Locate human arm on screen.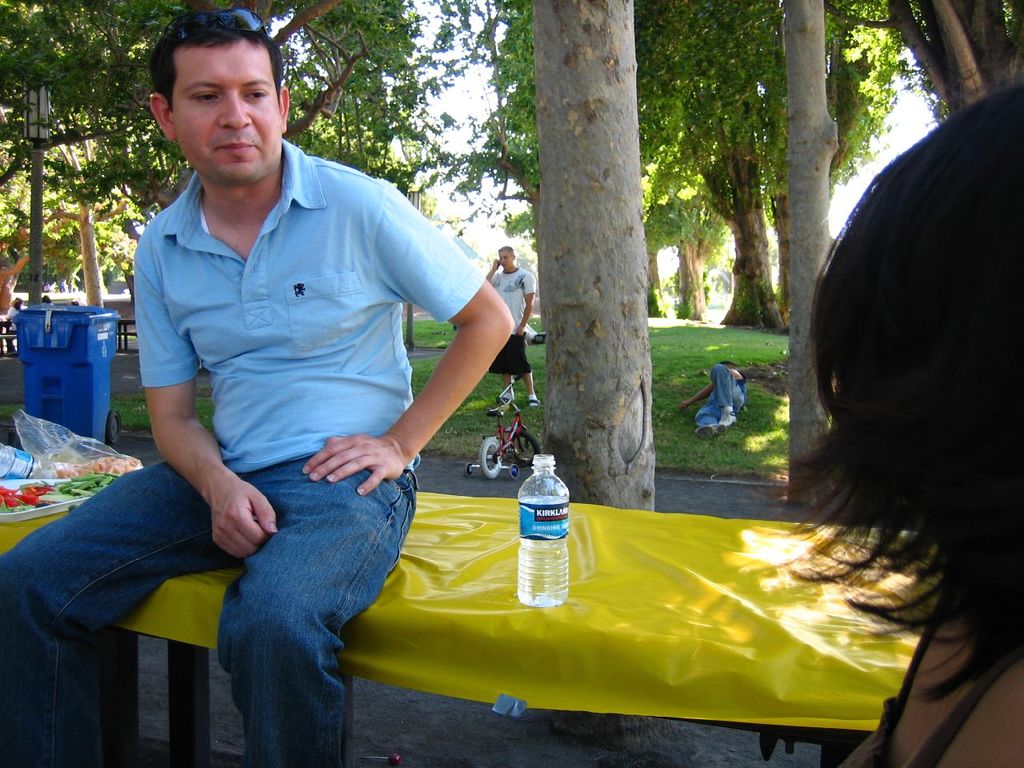
On screen at <box>516,266,536,334</box>.
